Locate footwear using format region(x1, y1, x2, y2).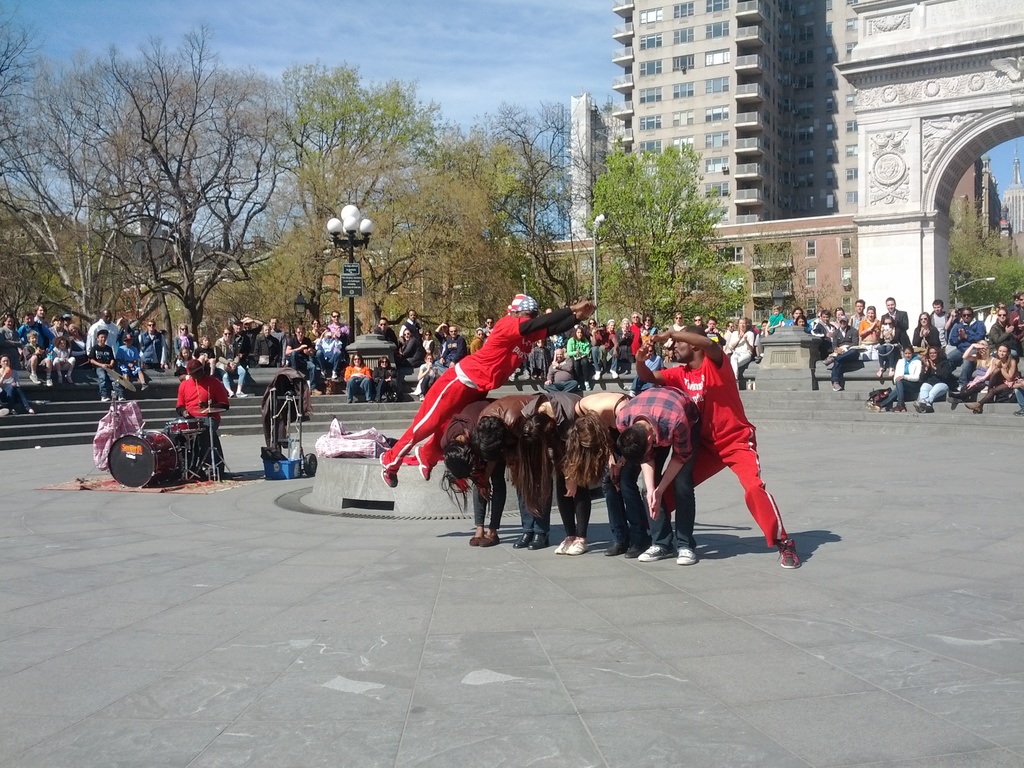
region(470, 529, 479, 547).
